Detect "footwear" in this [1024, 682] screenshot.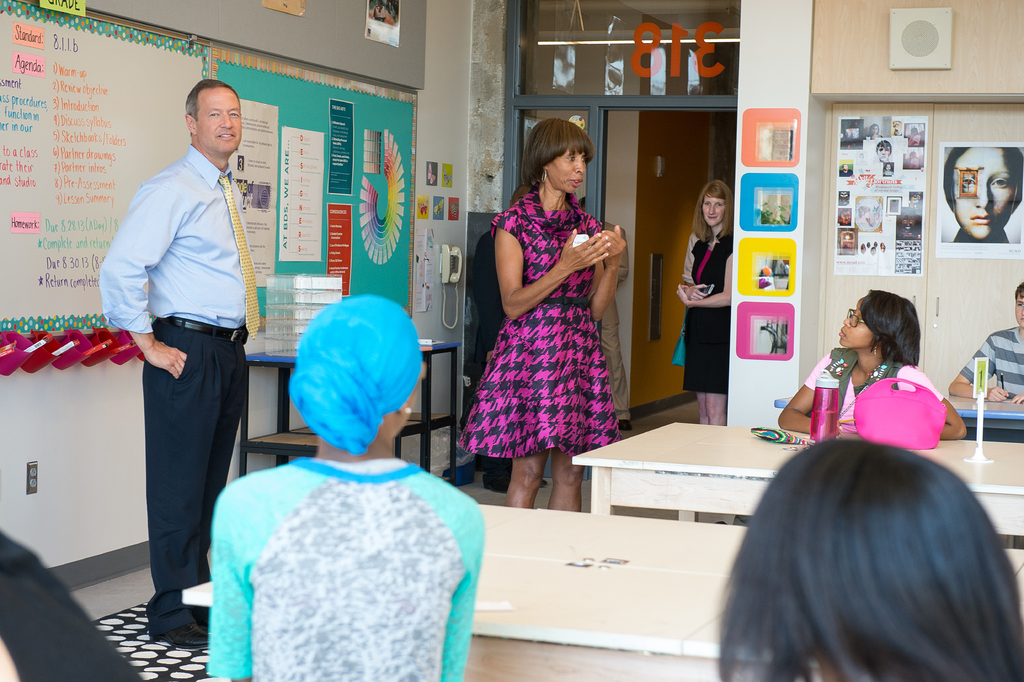
Detection: [x1=156, y1=624, x2=208, y2=647].
